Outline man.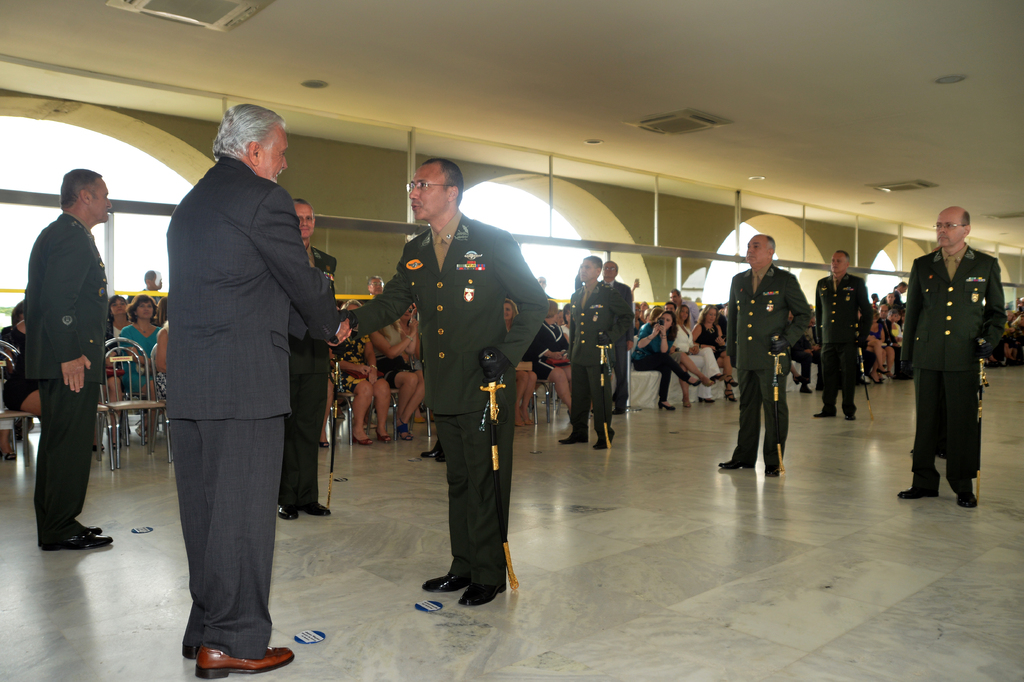
Outline: <bbox>812, 245, 877, 419</bbox>.
